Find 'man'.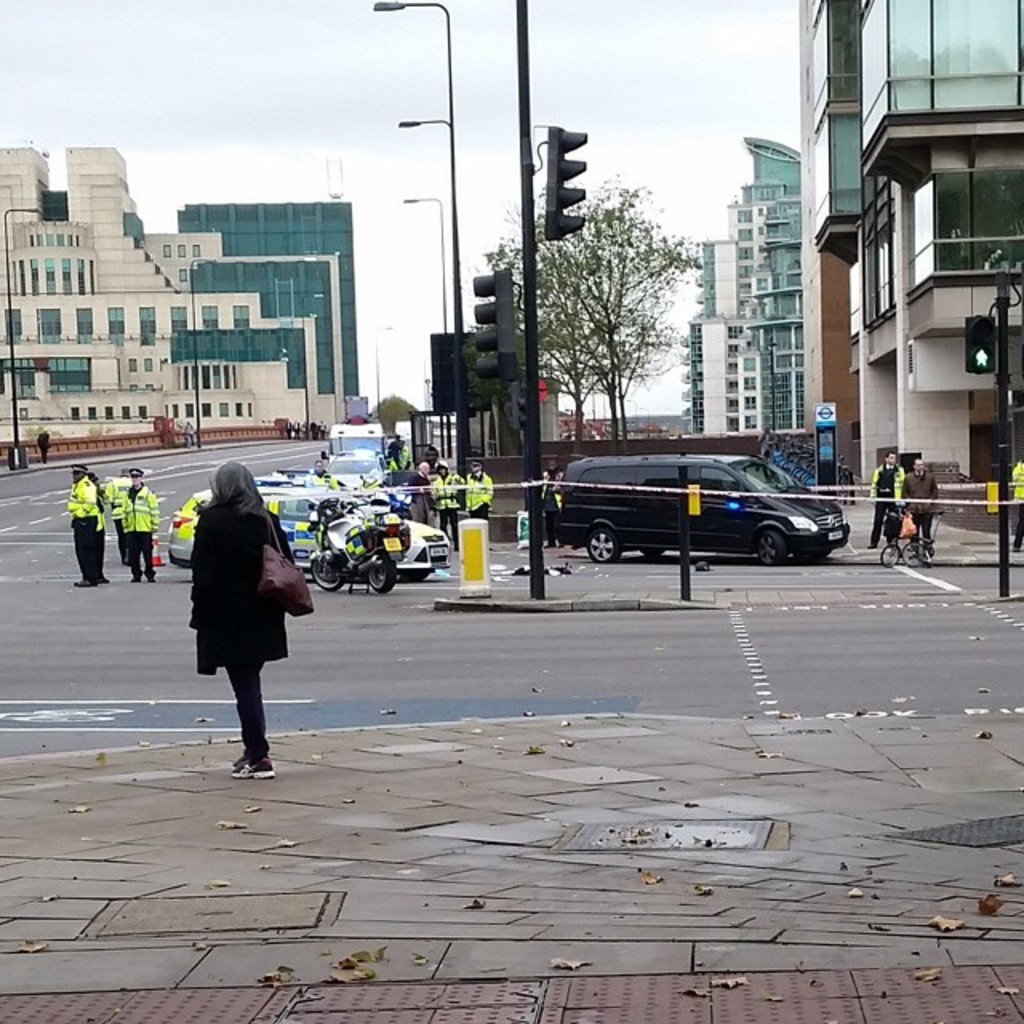
x1=101, y1=466, x2=133, y2=562.
